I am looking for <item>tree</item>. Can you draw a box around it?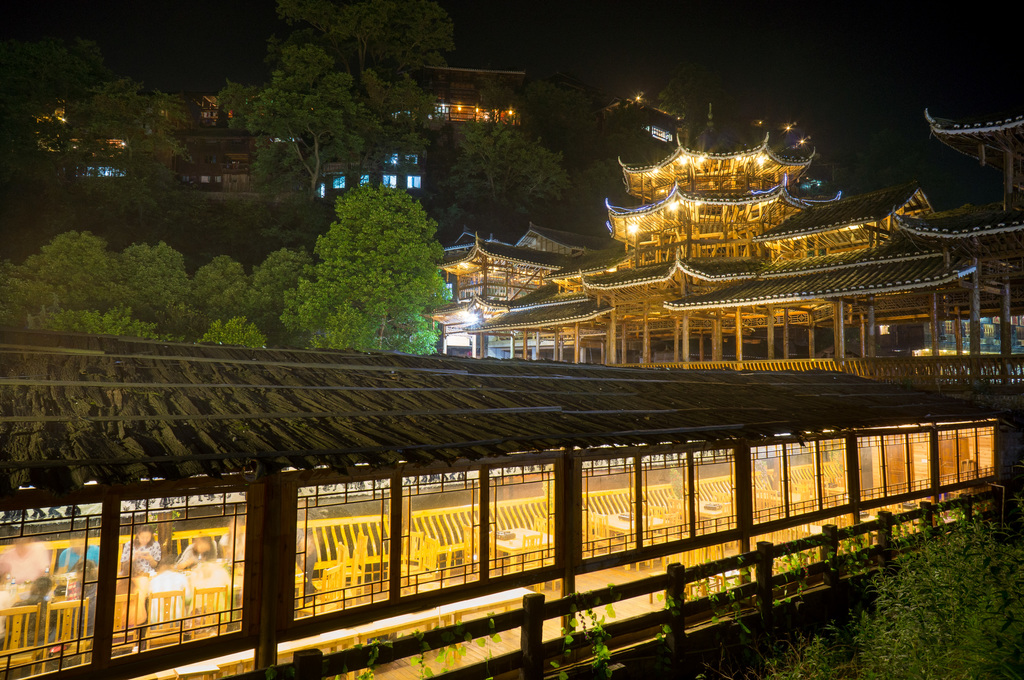
Sure, the bounding box is (436, 118, 571, 248).
